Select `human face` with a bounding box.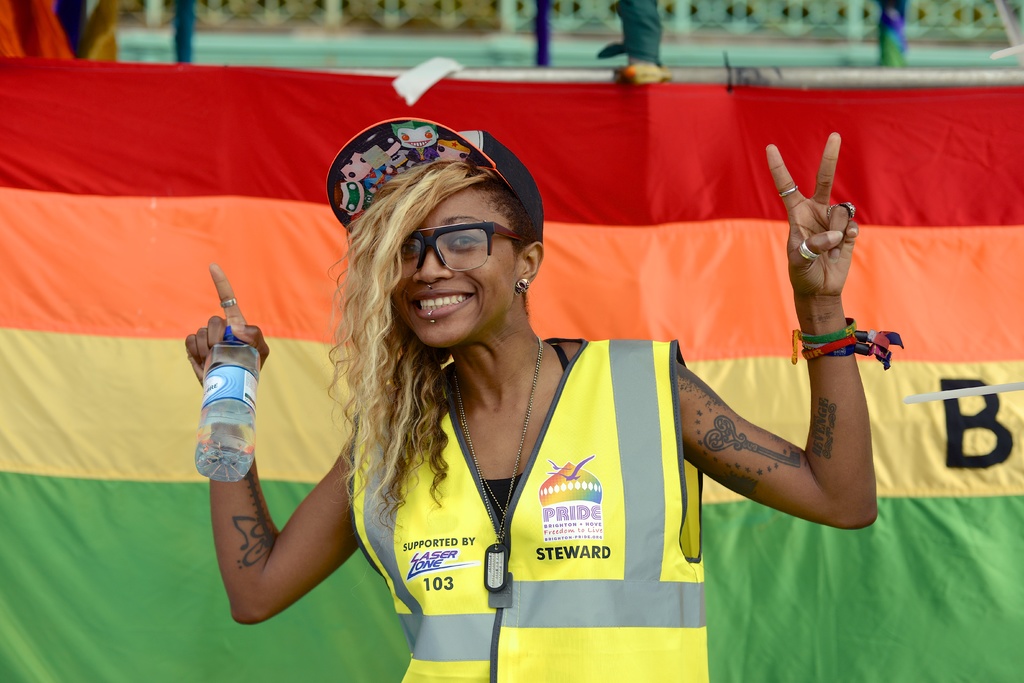
select_region(394, 185, 516, 345).
